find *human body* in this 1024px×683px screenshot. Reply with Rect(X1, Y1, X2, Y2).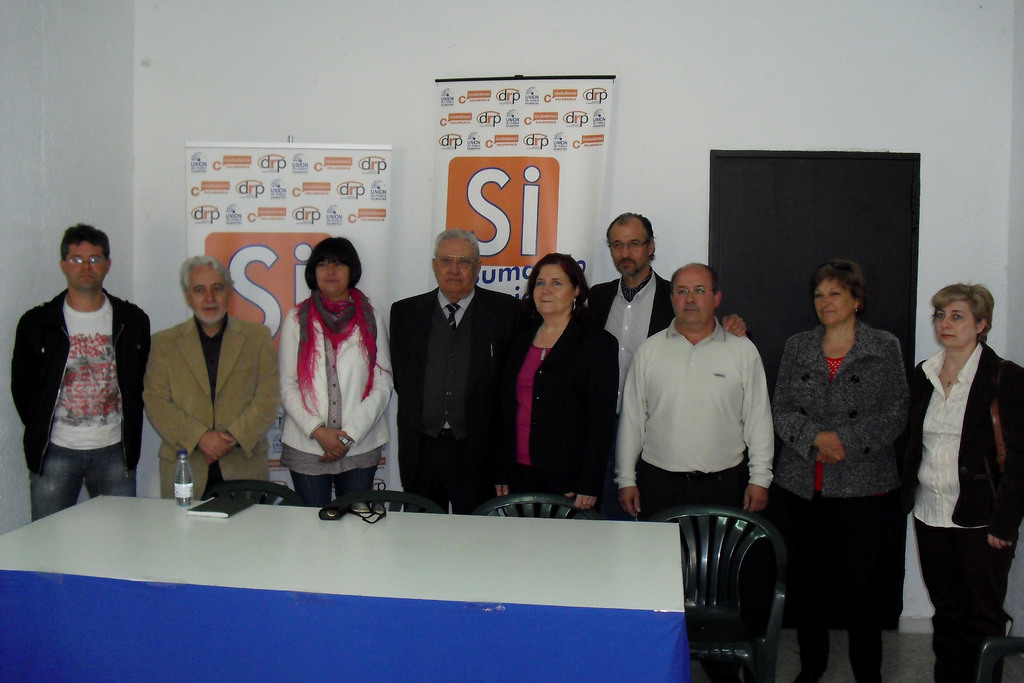
Rect(586, 213, 752, 520).
